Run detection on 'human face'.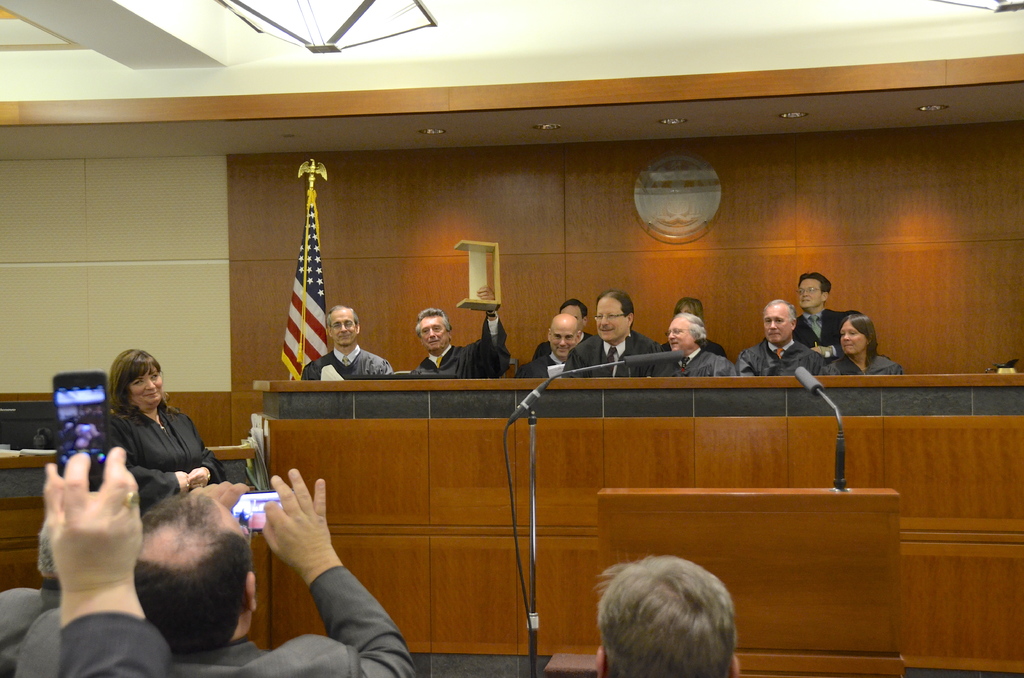
Result: bbox(764, 307, 787, 345).
